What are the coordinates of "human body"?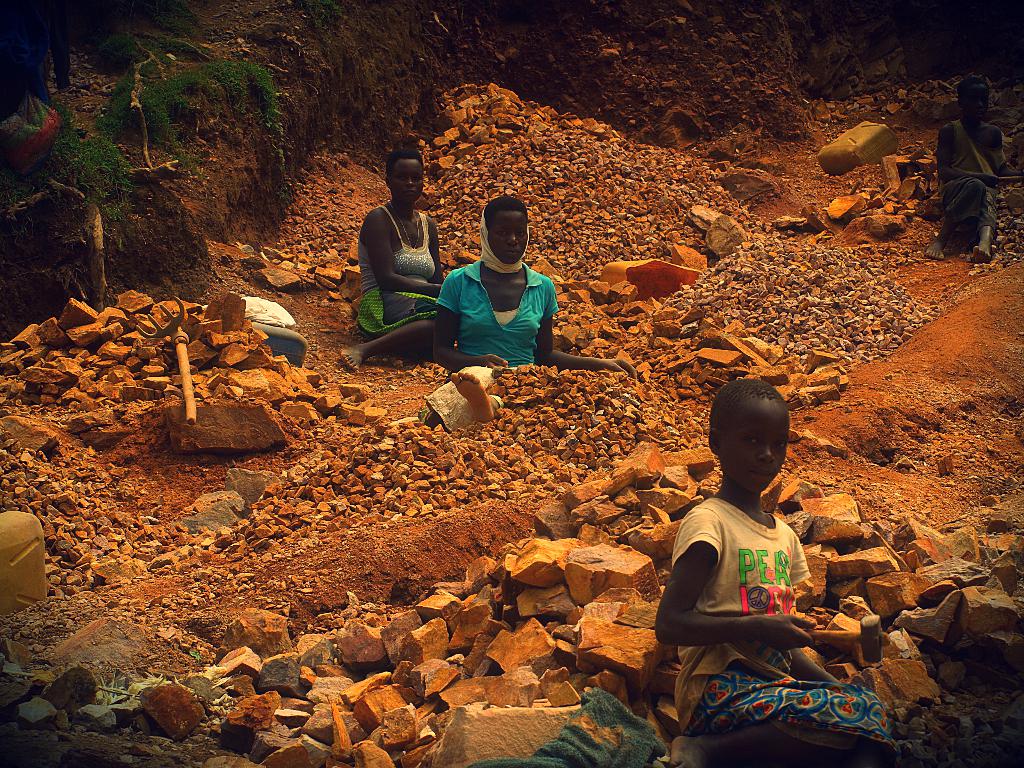
bbox=(440, 262, 629, 398).
